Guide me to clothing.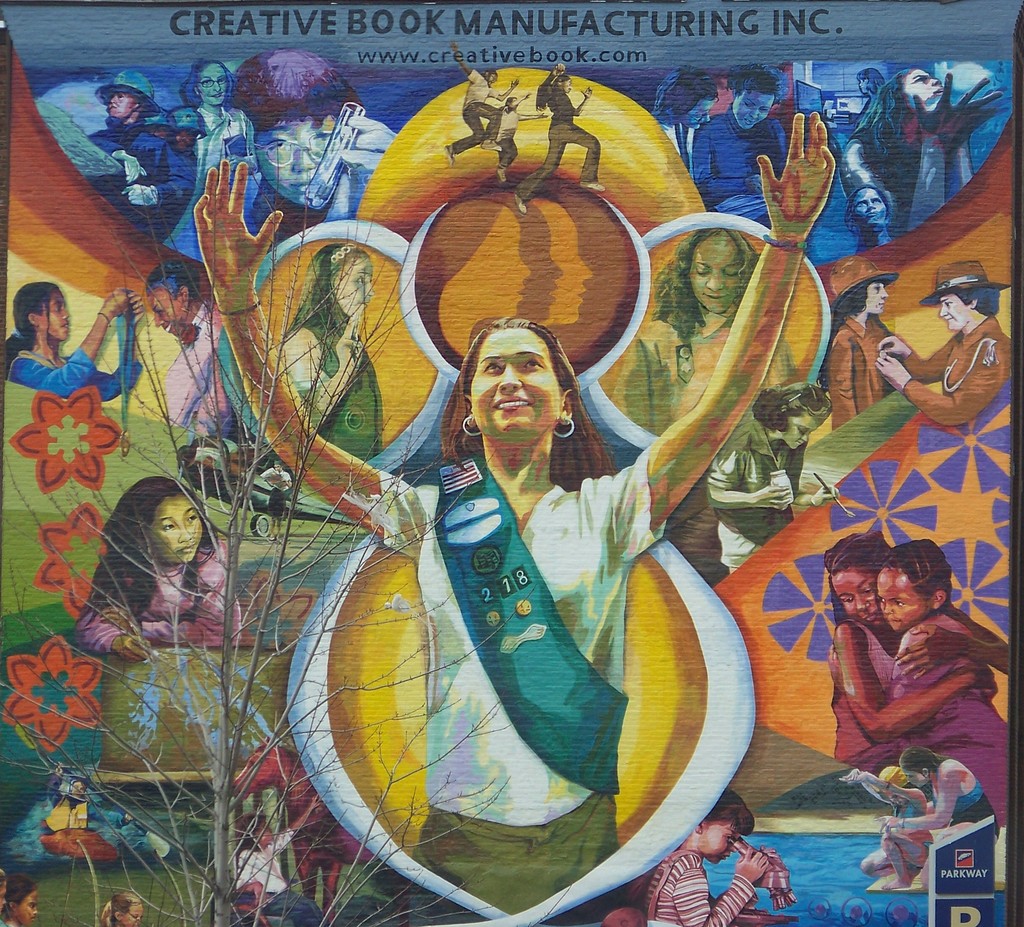
Guidance: (x1=643, y1=844, x2=761, y2=926).
